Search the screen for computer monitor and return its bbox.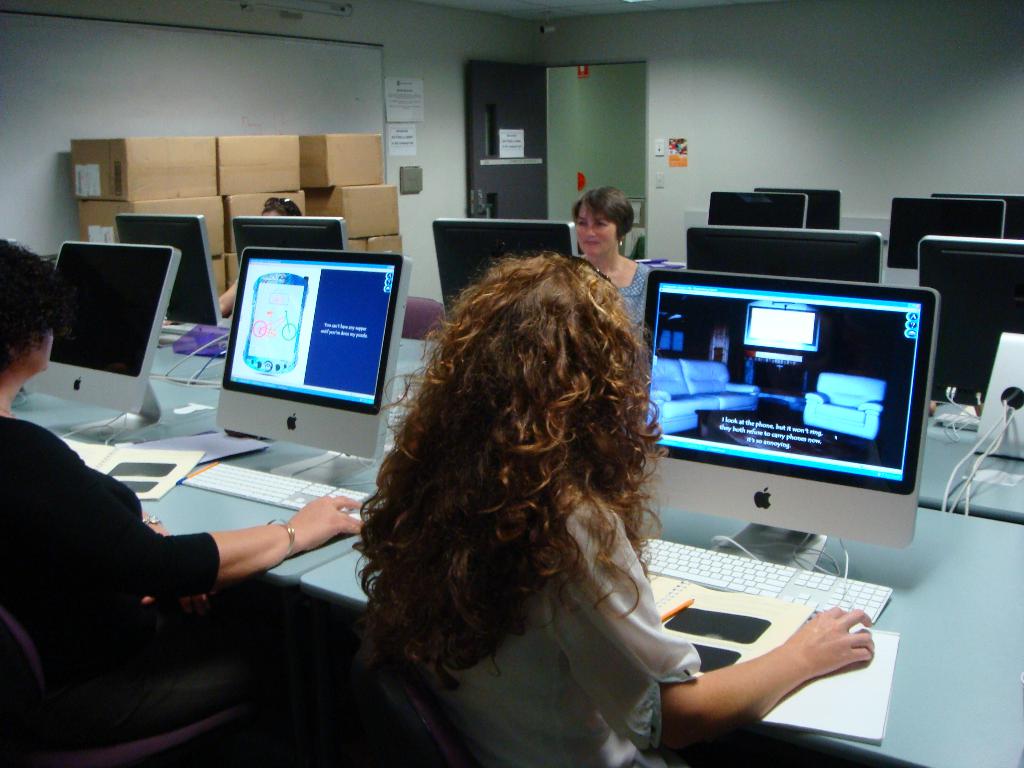
Found: 122,214,219,323.
